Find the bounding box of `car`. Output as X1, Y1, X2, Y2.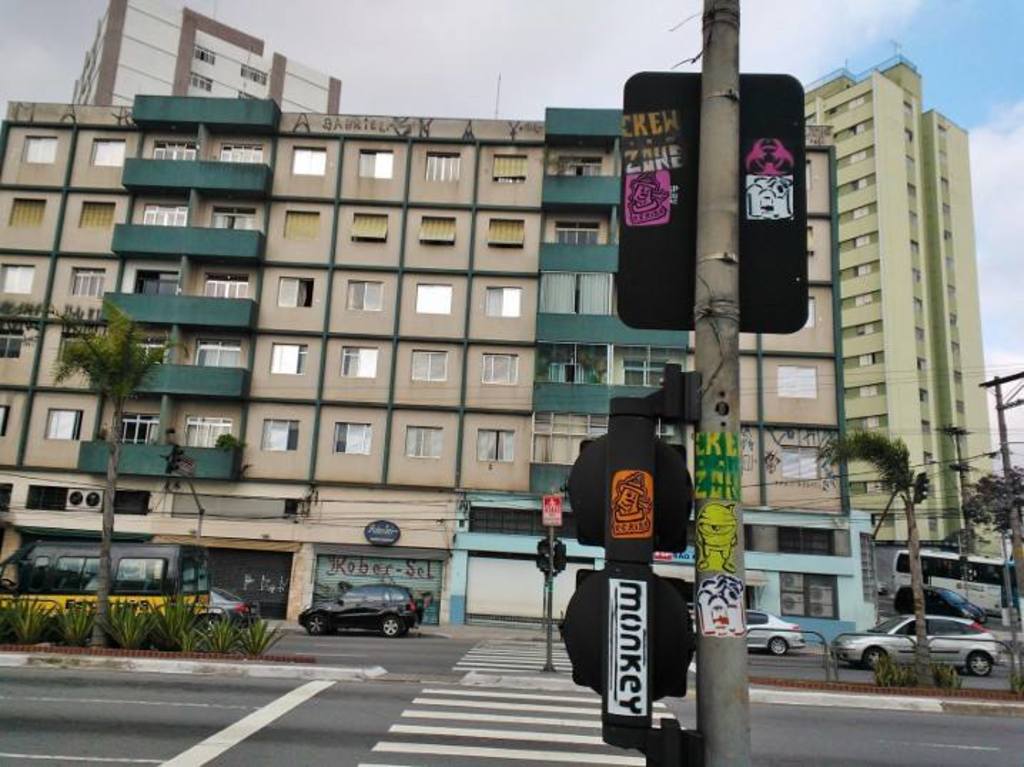
297, 583, 424, 640.
